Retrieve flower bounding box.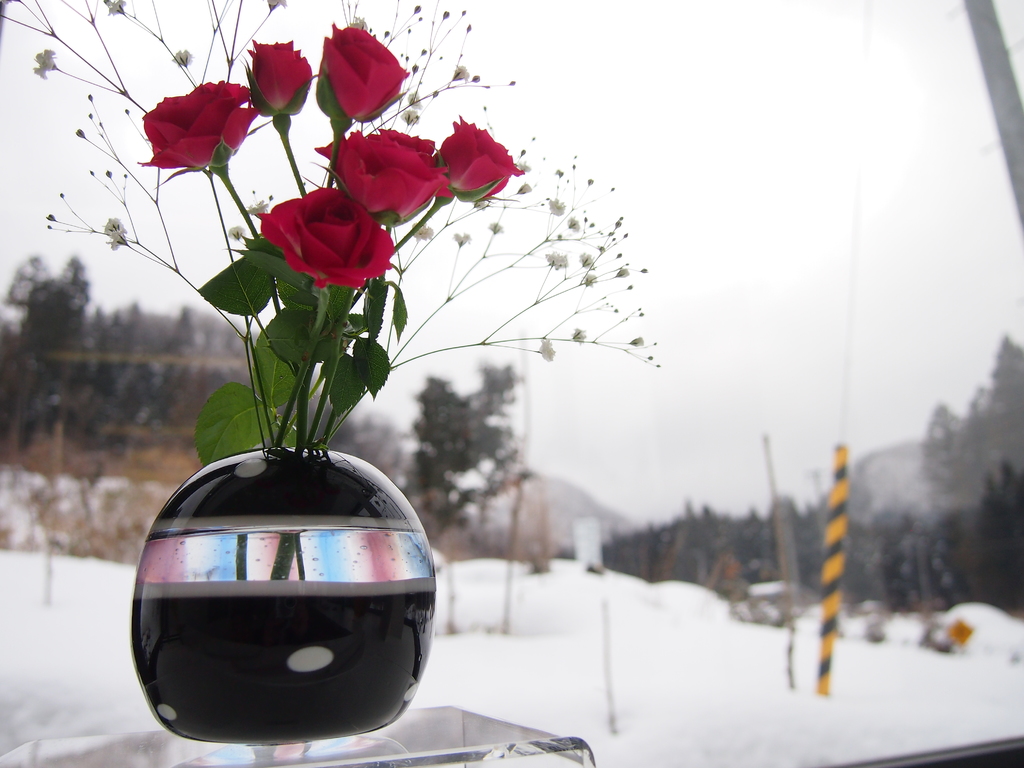
Bounding box: (174,47,193,64).
